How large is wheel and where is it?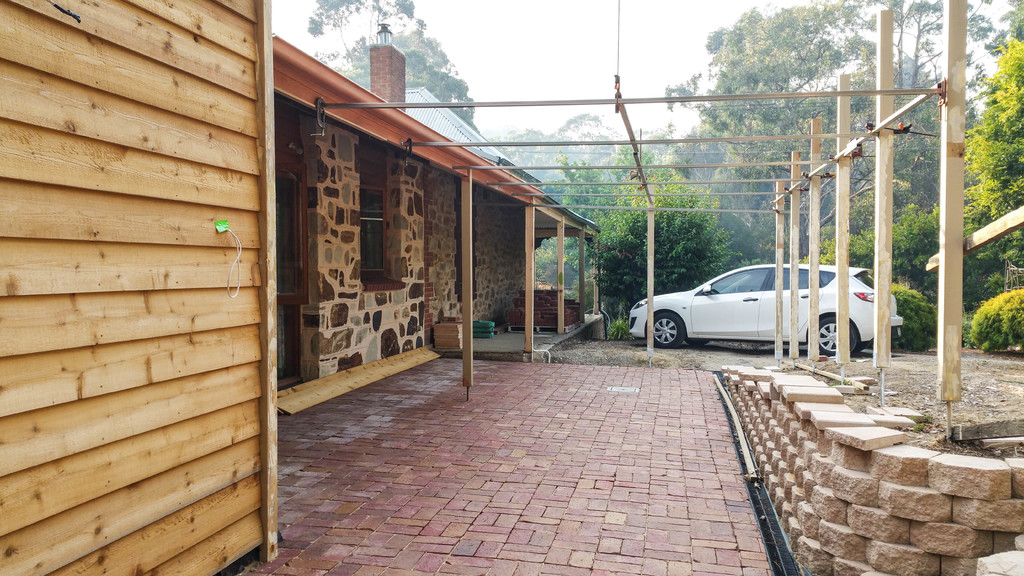
Bounding box: box(644, 314, 688, 346).
